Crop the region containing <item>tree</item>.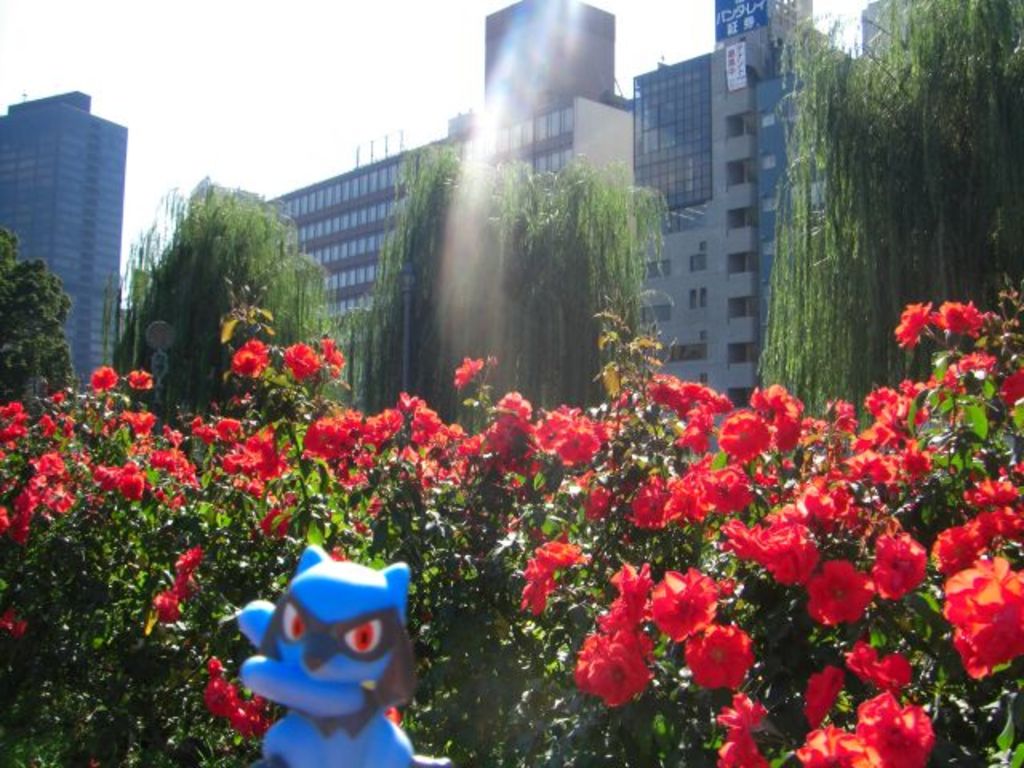
Crop region: x1=742, y1=0, x2=1022, y2=430.
